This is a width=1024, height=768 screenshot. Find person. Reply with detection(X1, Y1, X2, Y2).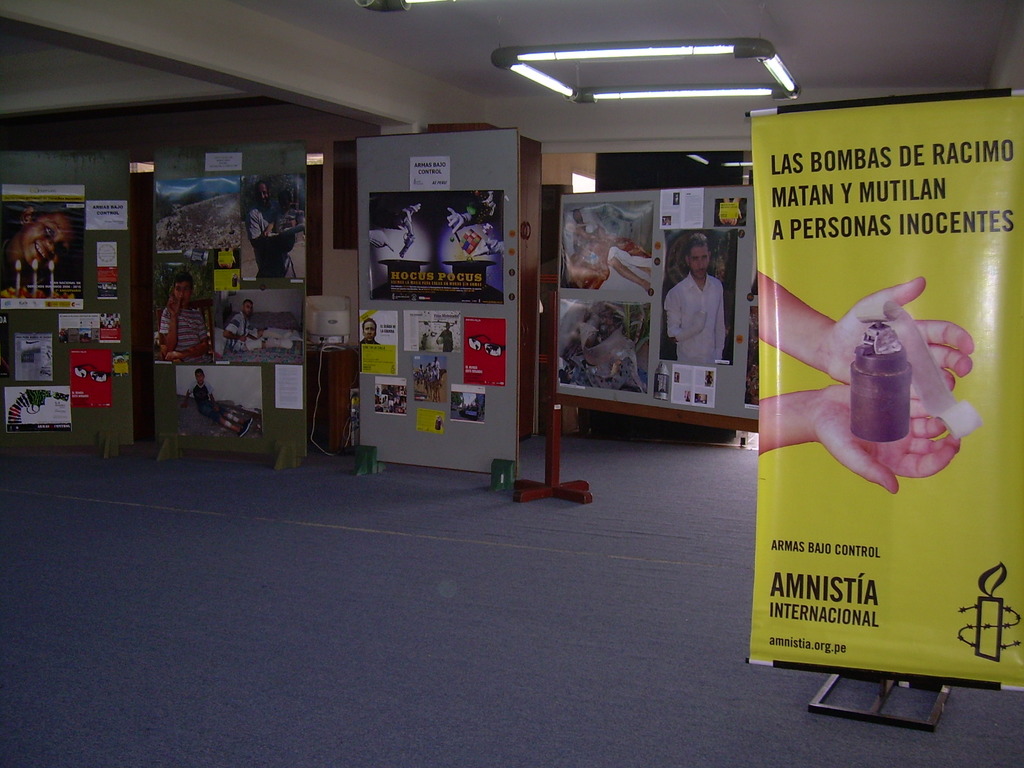
detection(436, 321, 455, 352).
